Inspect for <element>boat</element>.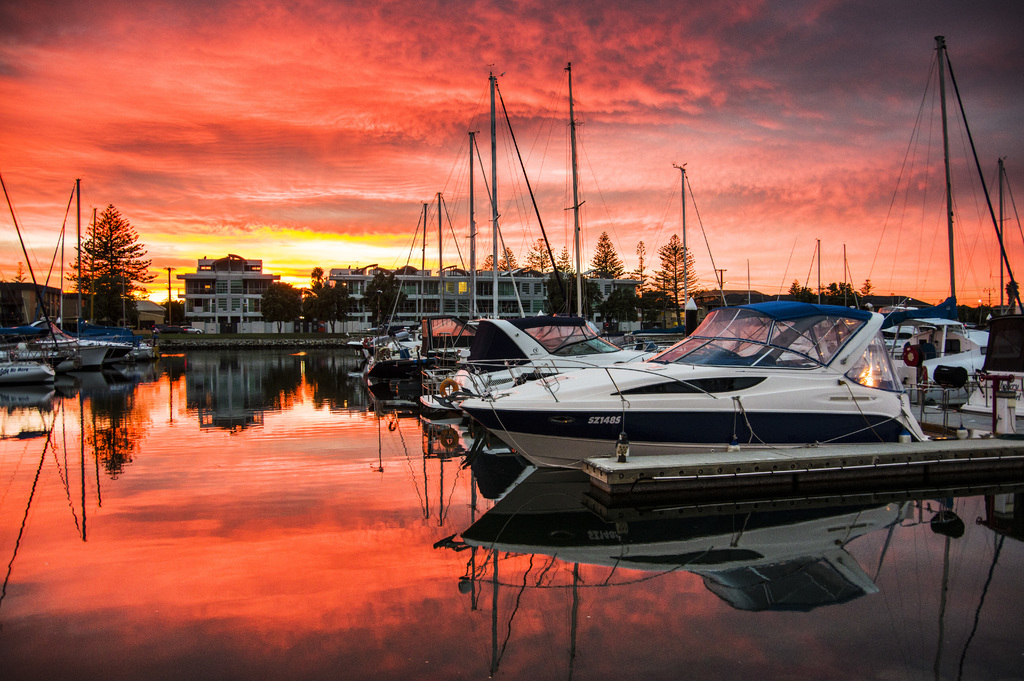
Inspection: select_region(475, 34, 1023, 470).
